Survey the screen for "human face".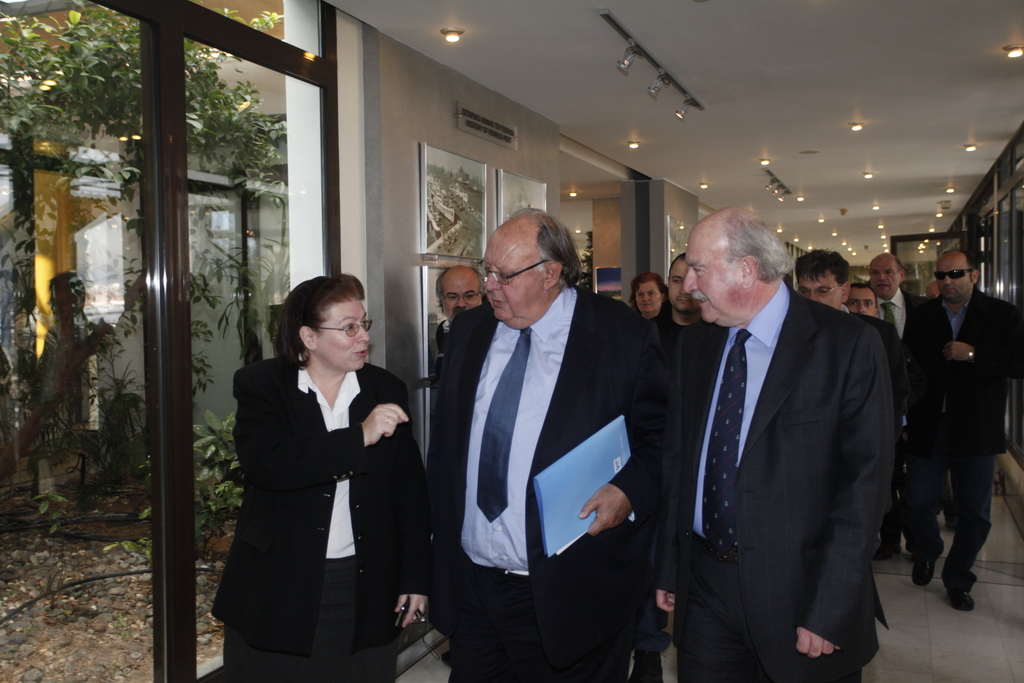
Survey found: box=[634, 278, 661, 317].
